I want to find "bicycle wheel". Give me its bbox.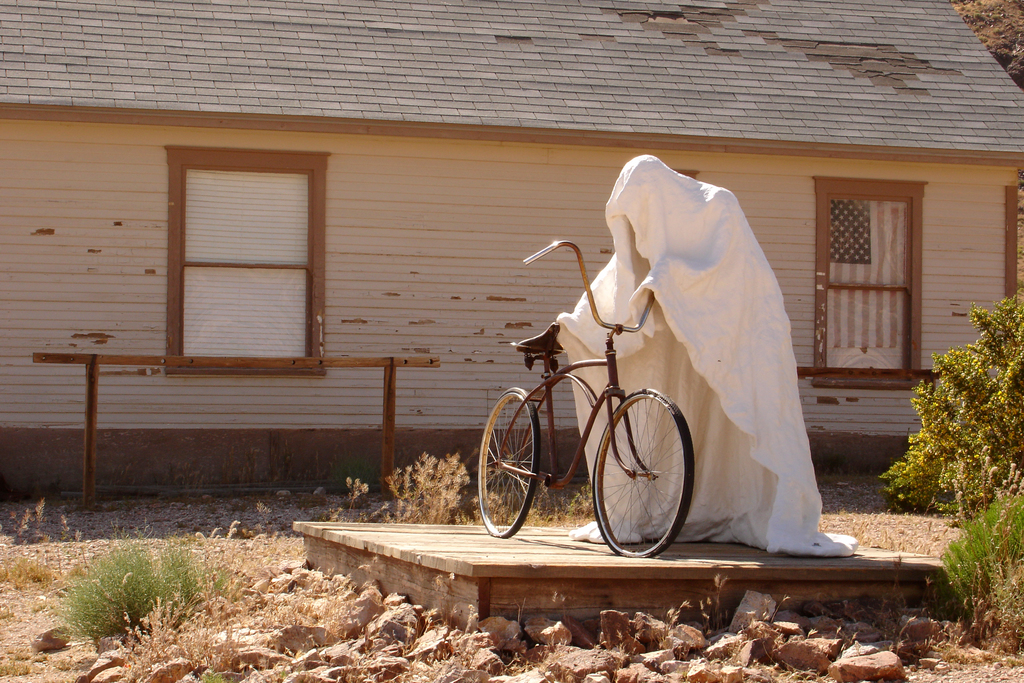
bbox(600, 388, 693, 558).
